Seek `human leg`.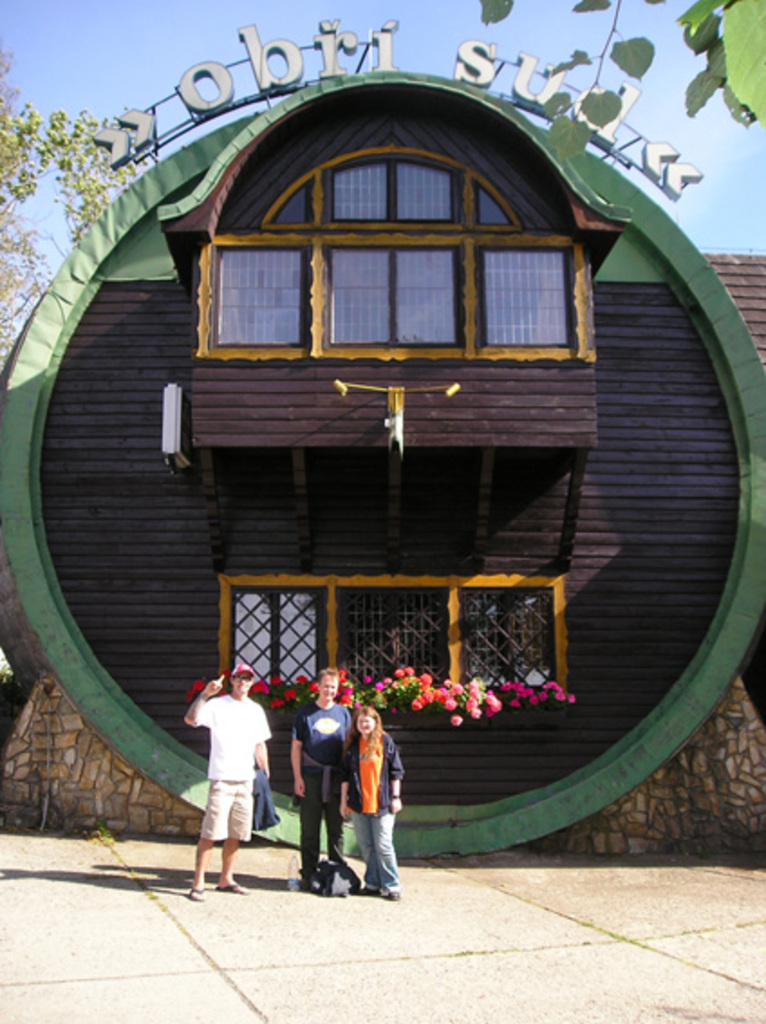
bbox=(331, 777, 341, 852).
